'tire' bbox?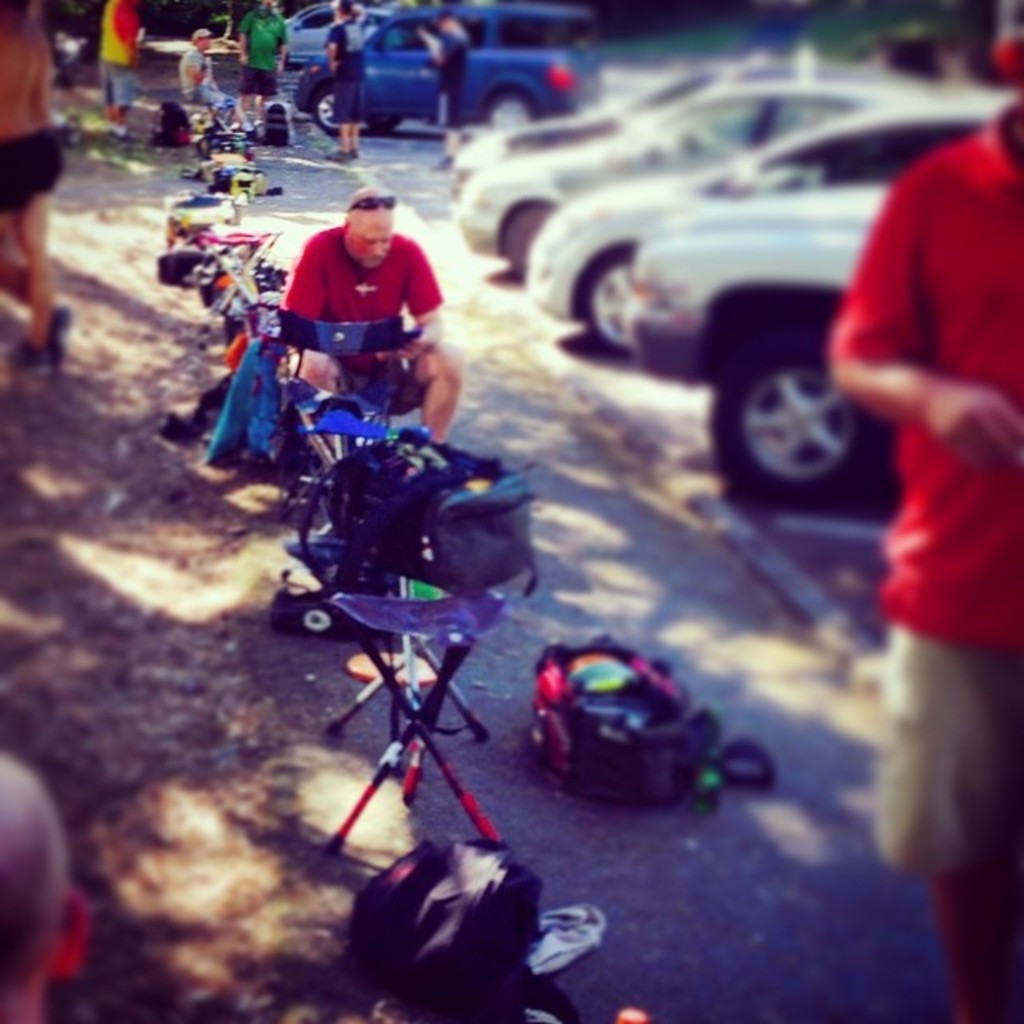
rect(586, 237, 638, 355)
